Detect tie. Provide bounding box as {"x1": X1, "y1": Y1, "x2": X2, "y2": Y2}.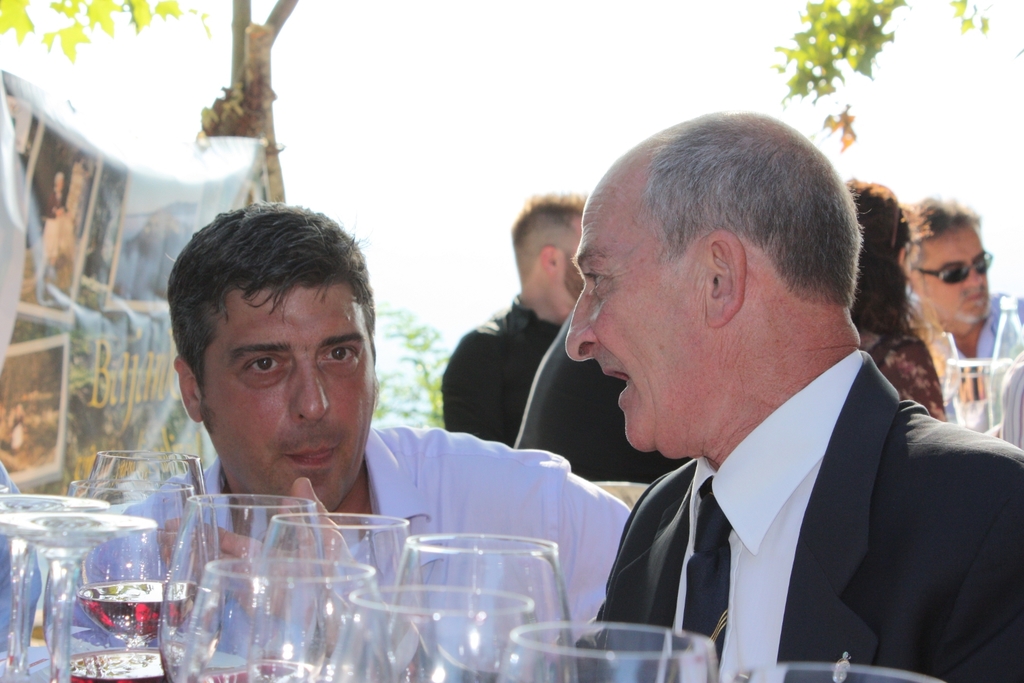
{"x1": 676, "y1": 478, "x2": 739, "y2": 682}.
